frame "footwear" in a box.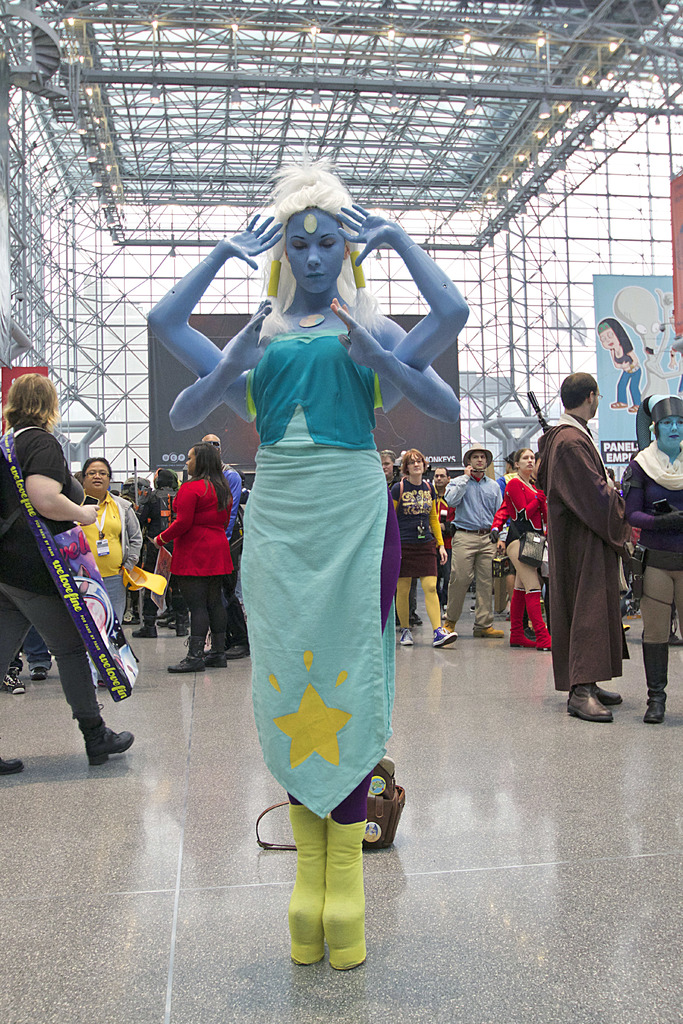
crop(594, 674, 625, 710).
